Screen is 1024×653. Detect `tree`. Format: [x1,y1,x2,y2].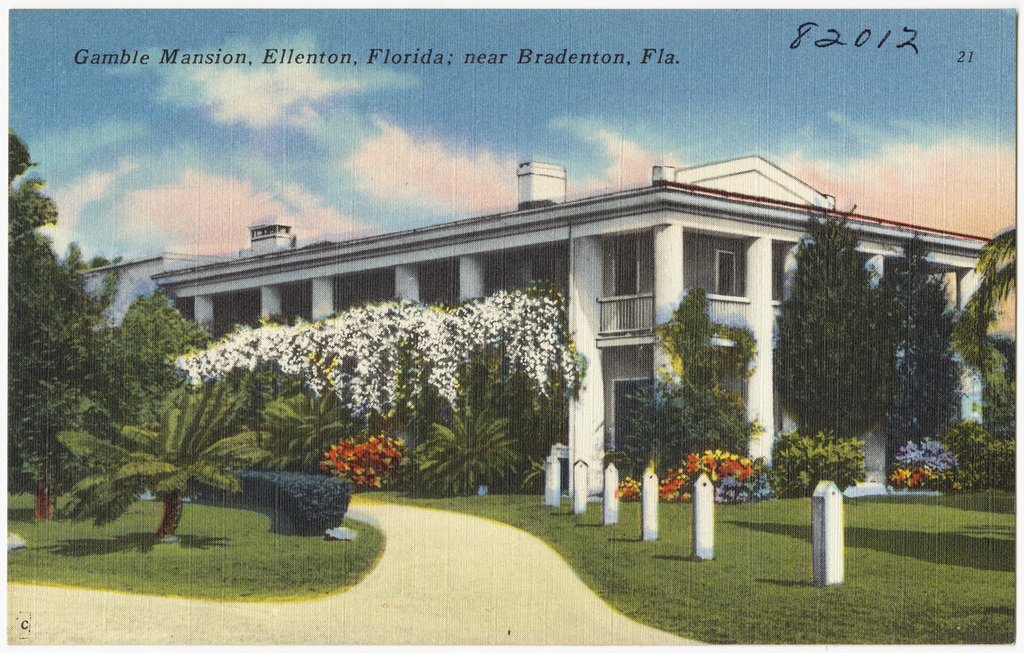
[875,222,961,455].
